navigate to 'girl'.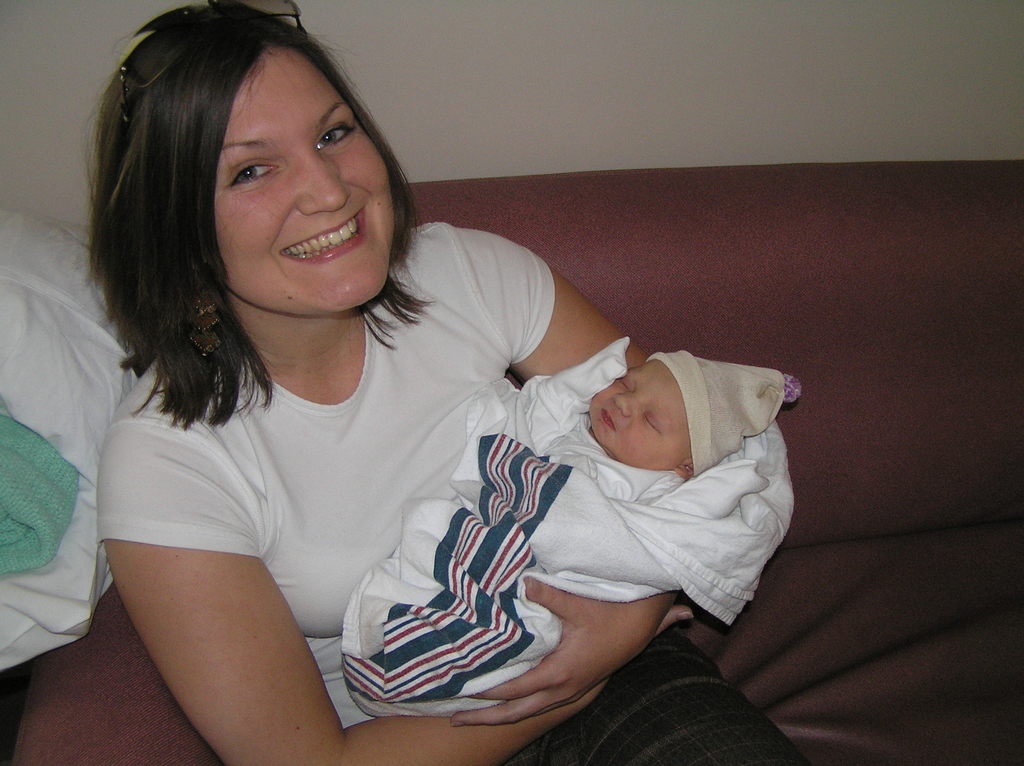
Navigation target: box(84, 0, 820, 765).
